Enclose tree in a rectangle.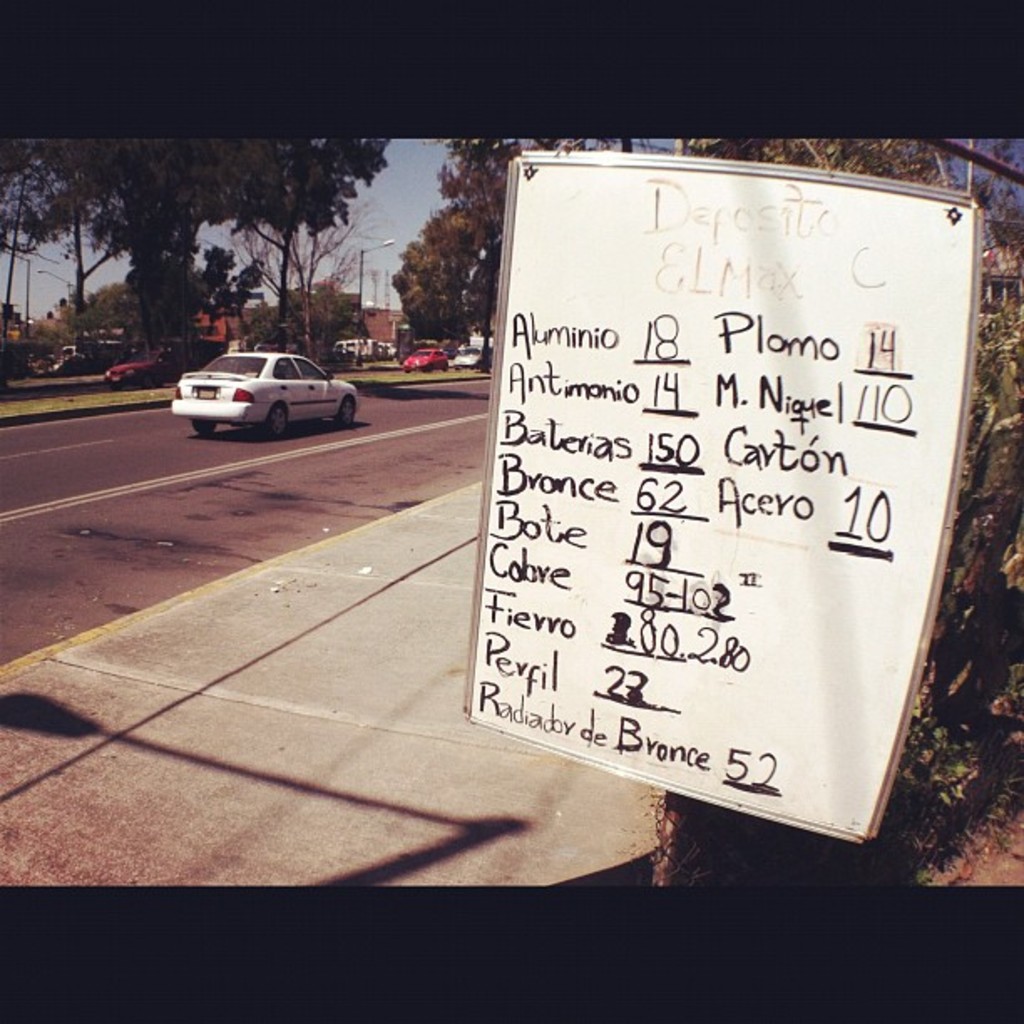
(286, 271, 375, 348).
